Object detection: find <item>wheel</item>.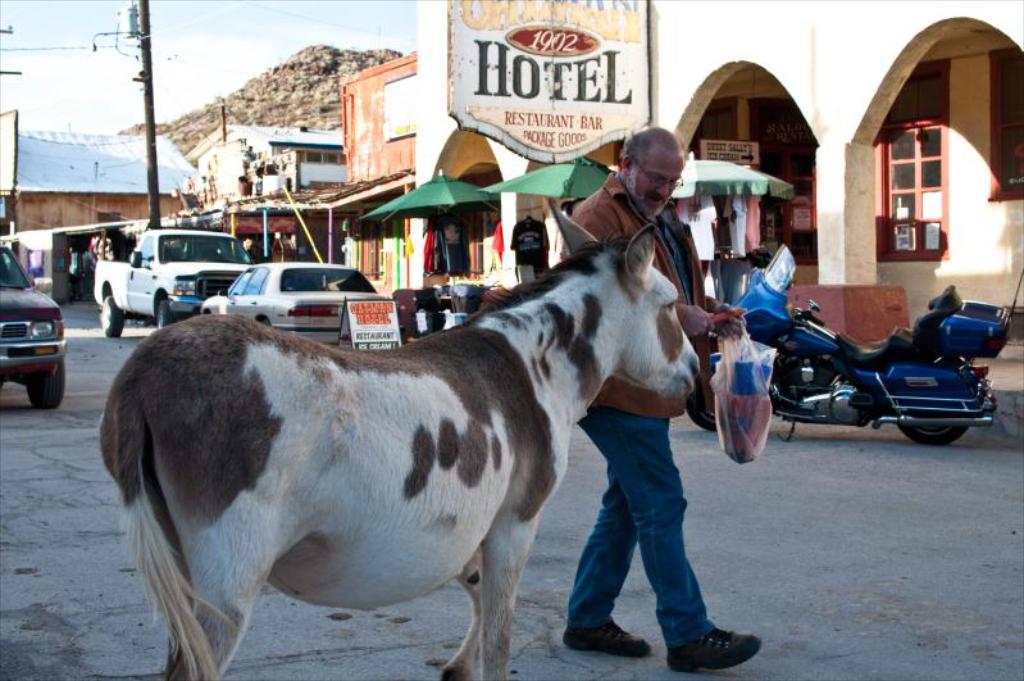
l=28, t=359, r=65, b=414.
